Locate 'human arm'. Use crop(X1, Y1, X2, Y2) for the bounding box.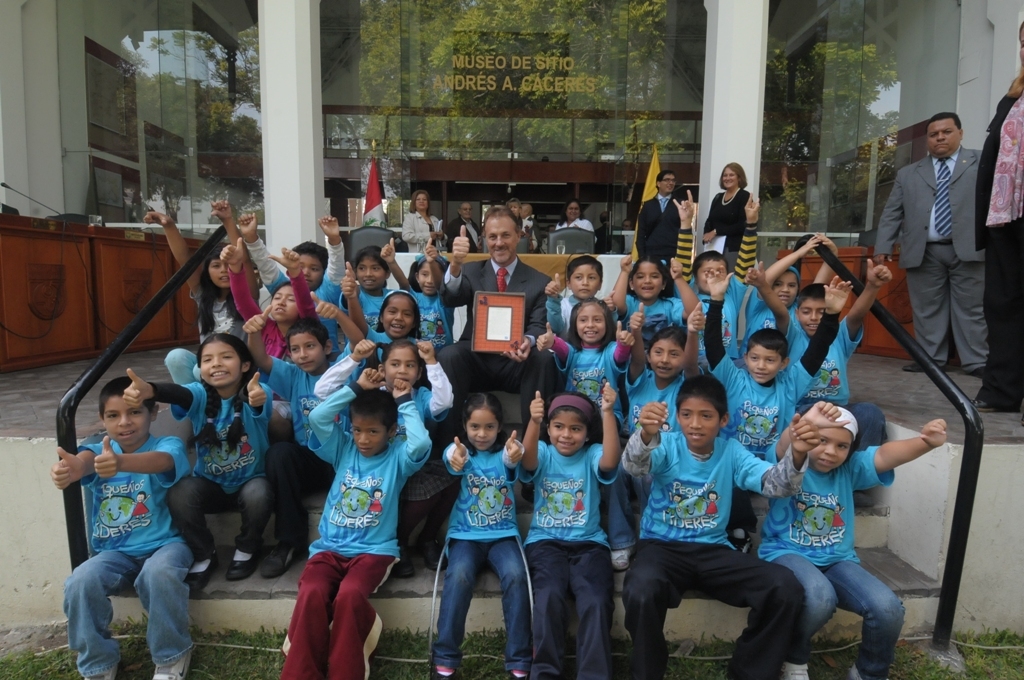
crop(418, 222, 460, 304).
